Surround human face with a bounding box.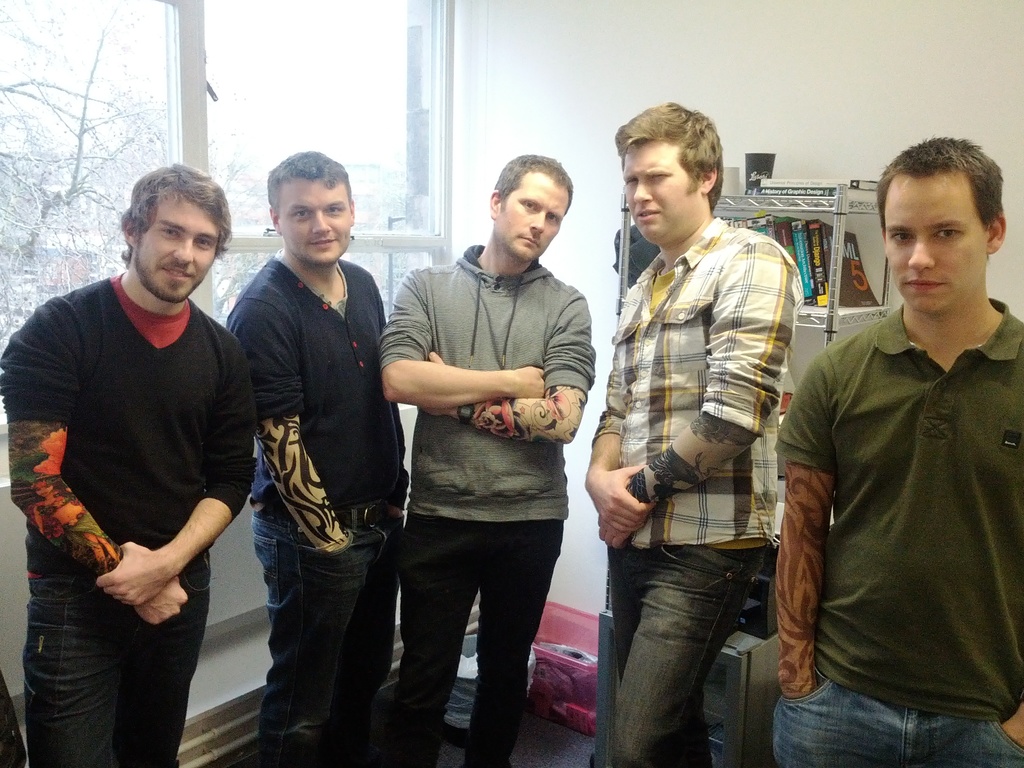
<box>504,173,571,263</box>.
